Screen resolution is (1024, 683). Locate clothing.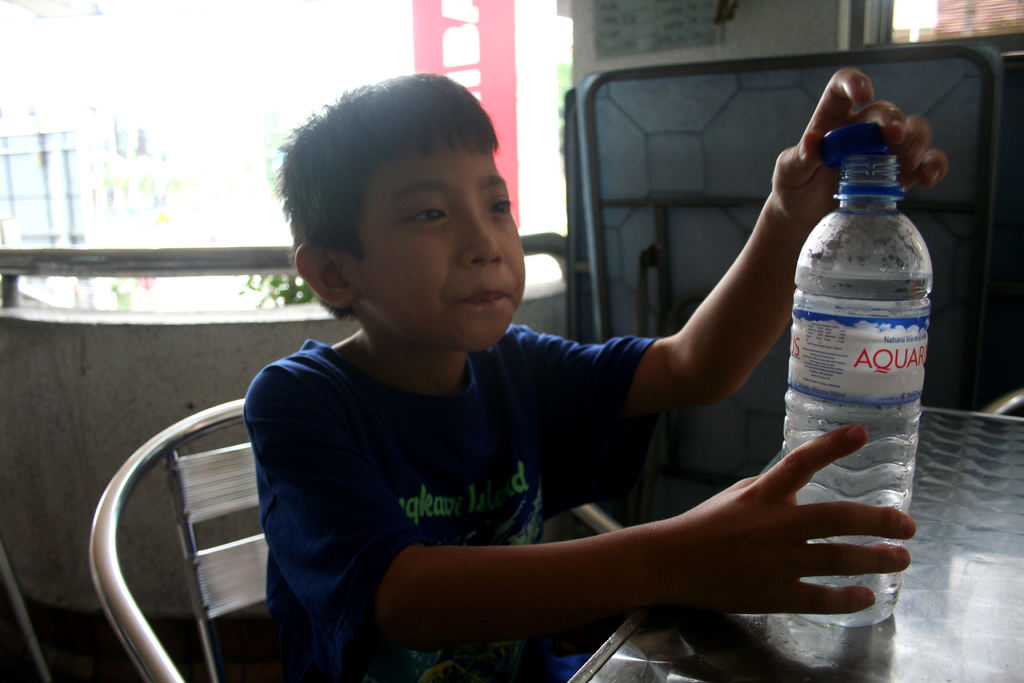
pyautogui.locateOnScreen(262, 272, 687, 653).
